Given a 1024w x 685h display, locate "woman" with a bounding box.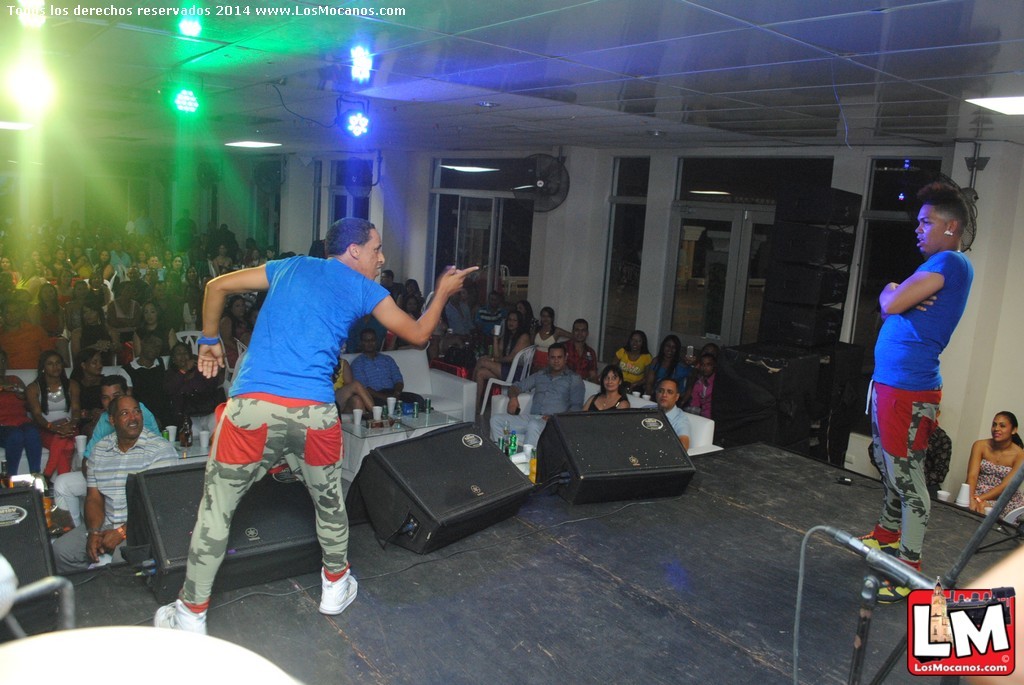
Located: BBox(211, 242, 235, 275).
